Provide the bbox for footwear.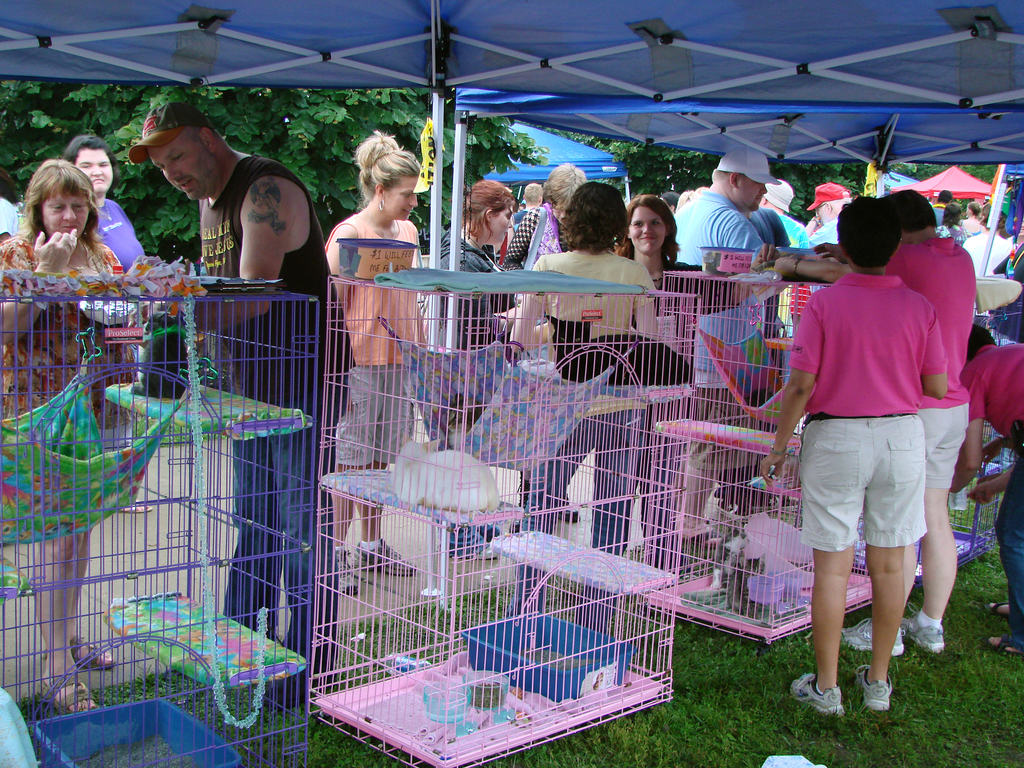
crop(757, 492, 782, 508).
